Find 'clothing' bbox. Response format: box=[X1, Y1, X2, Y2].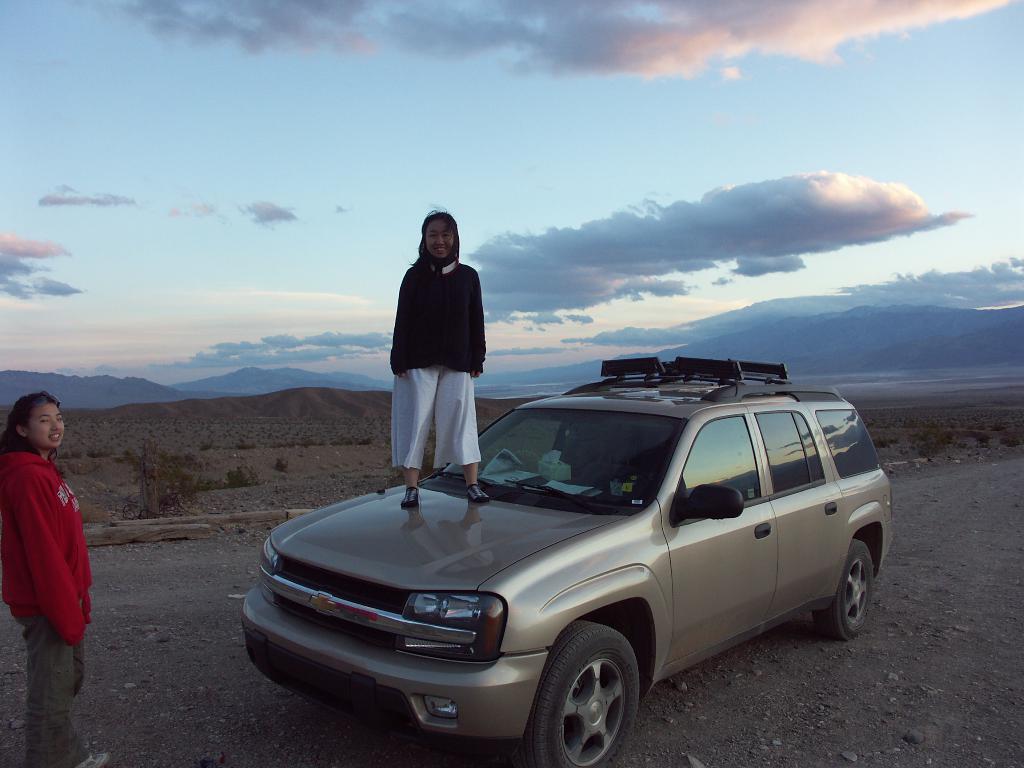
box=[3, 431, 93, 675].
